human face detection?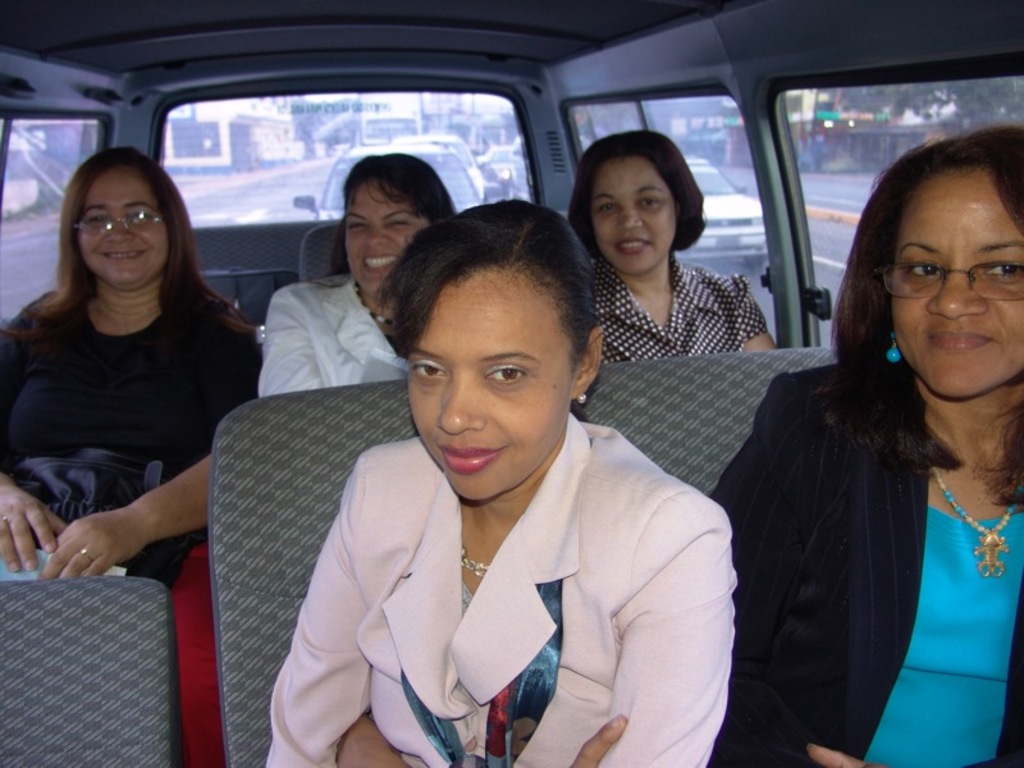
select_region(78, 169, 172, 284)
